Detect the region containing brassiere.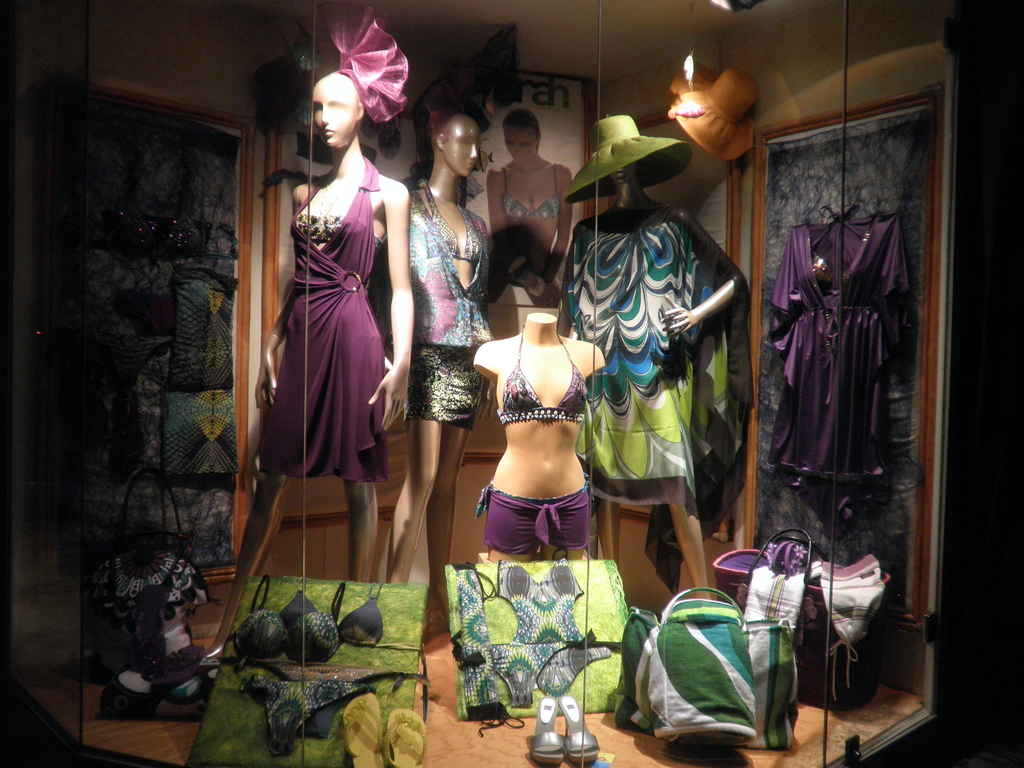
left=294, top=214, right=380, bottom=248.
